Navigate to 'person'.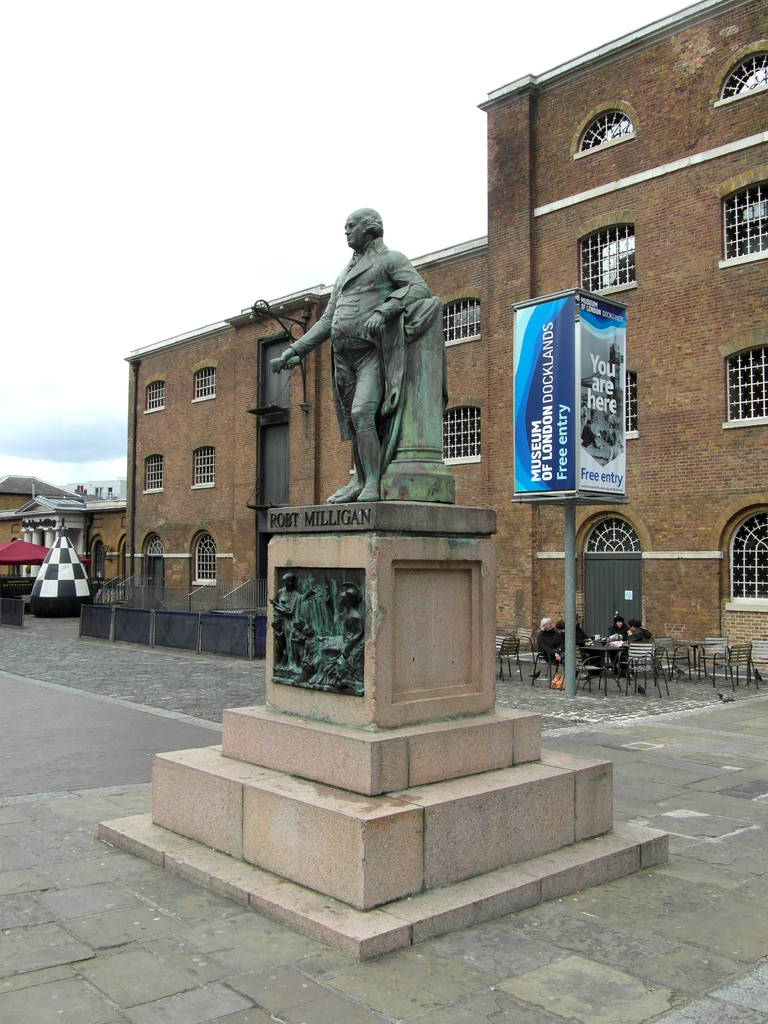
Navigation target: l=268, t=573, r=308, b=666.
